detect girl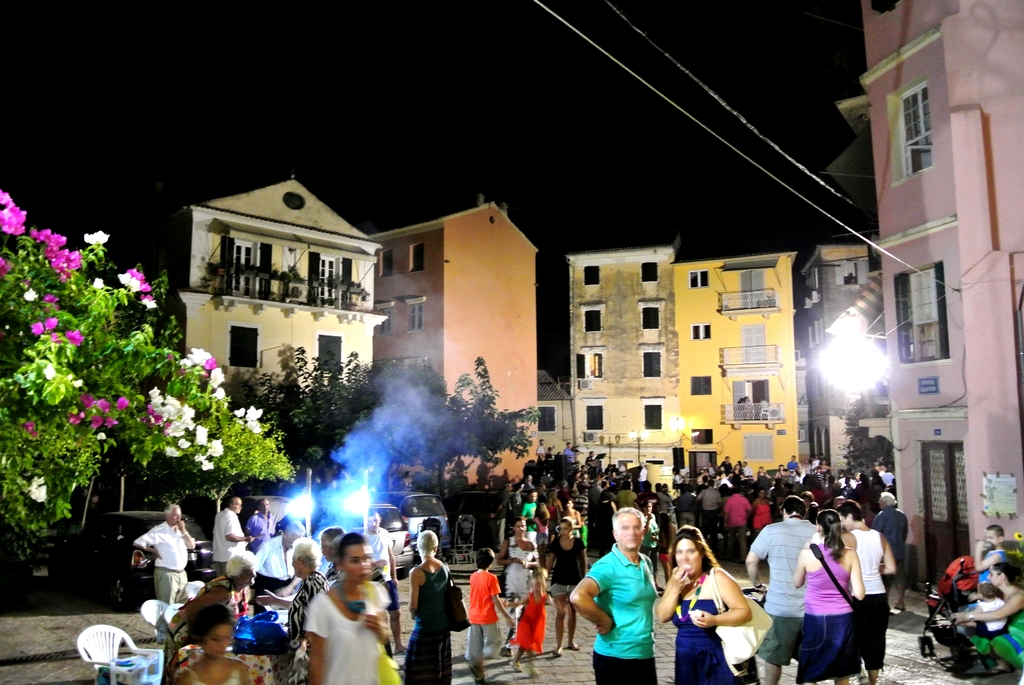
x1=792, y1=509, x2=868, y2=684
